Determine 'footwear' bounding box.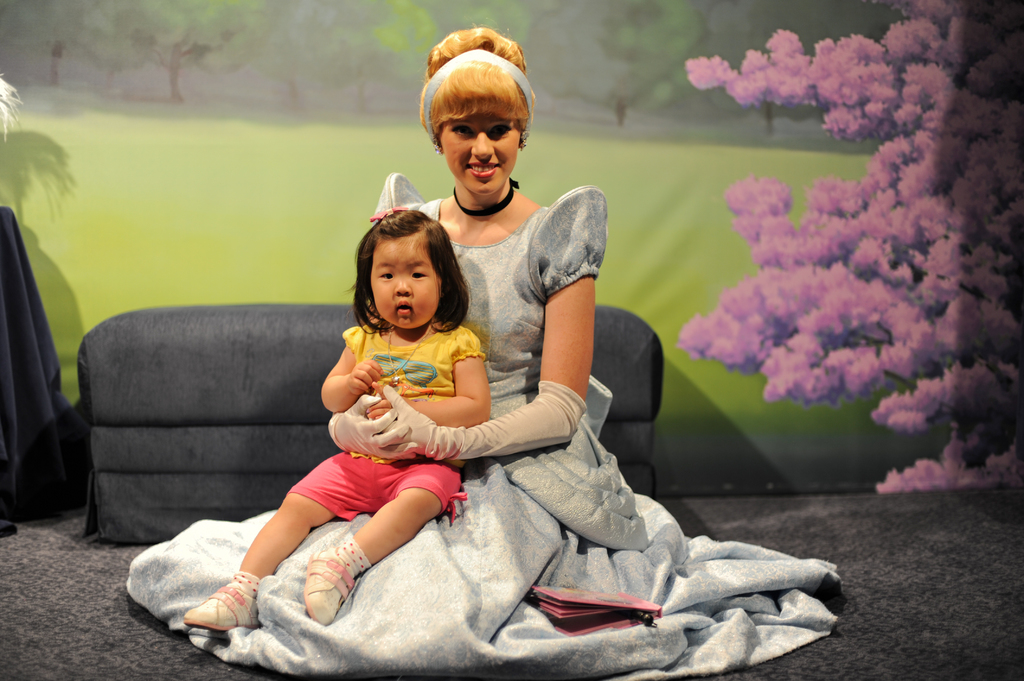
Determined: (301, 543, 361, 623).
